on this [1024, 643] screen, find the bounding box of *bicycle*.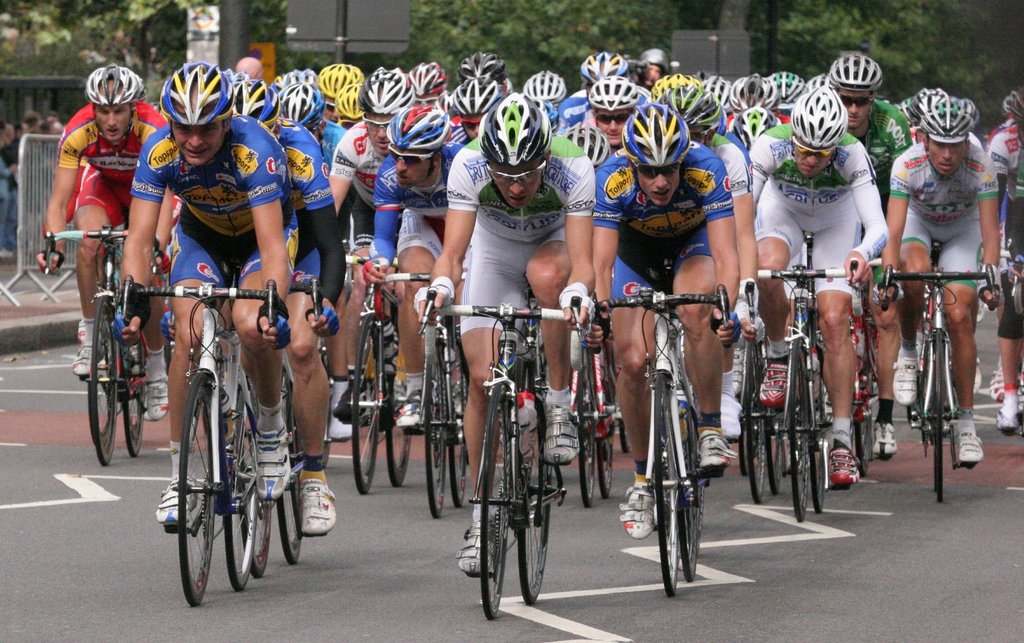
Bounding box: x1=758 y1=259 x2=860 y2=519.
